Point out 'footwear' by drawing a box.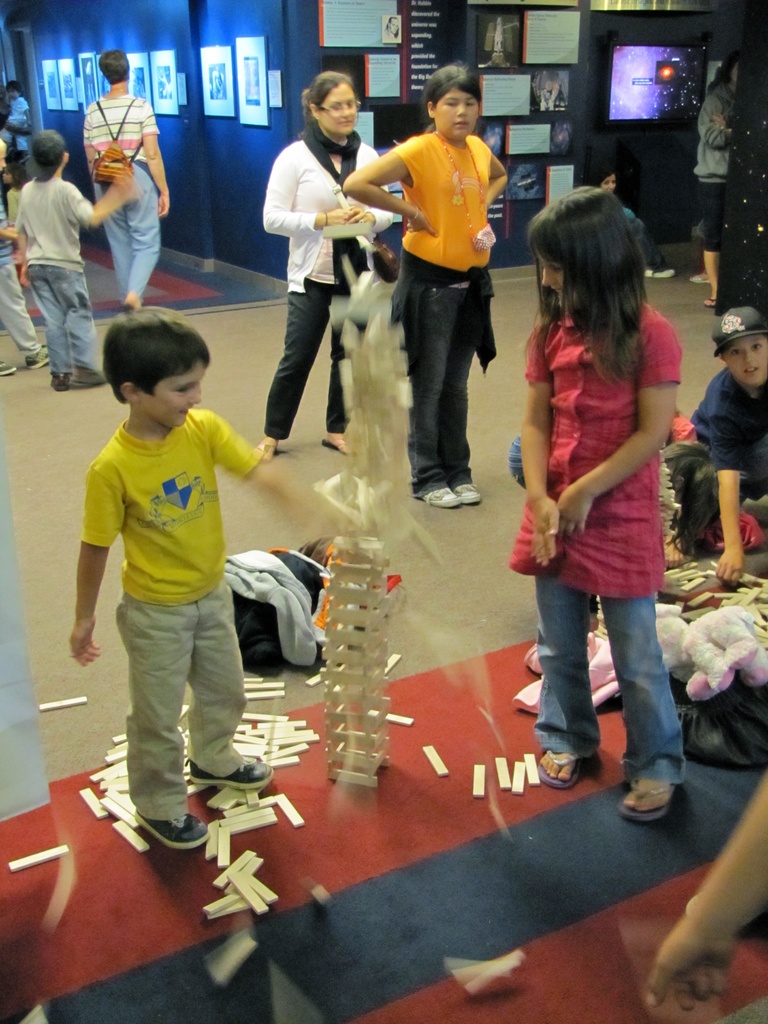
<region>455, 483, 478, 502</region>.
